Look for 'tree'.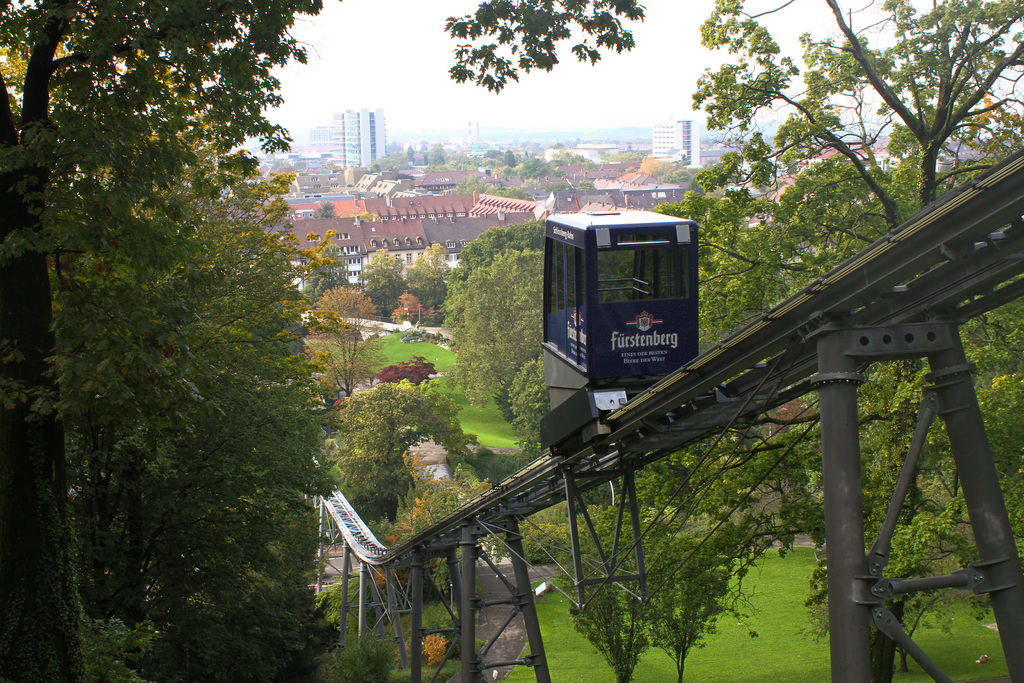
Found: box(481, 175, 502, 191).
